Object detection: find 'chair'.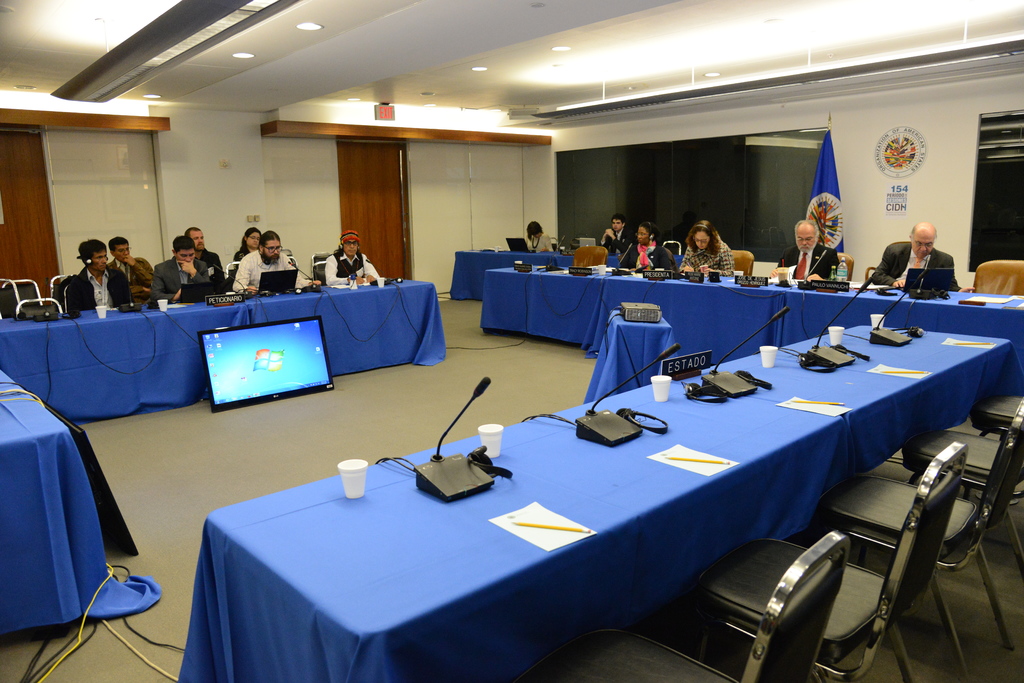
572 244 606 269.
